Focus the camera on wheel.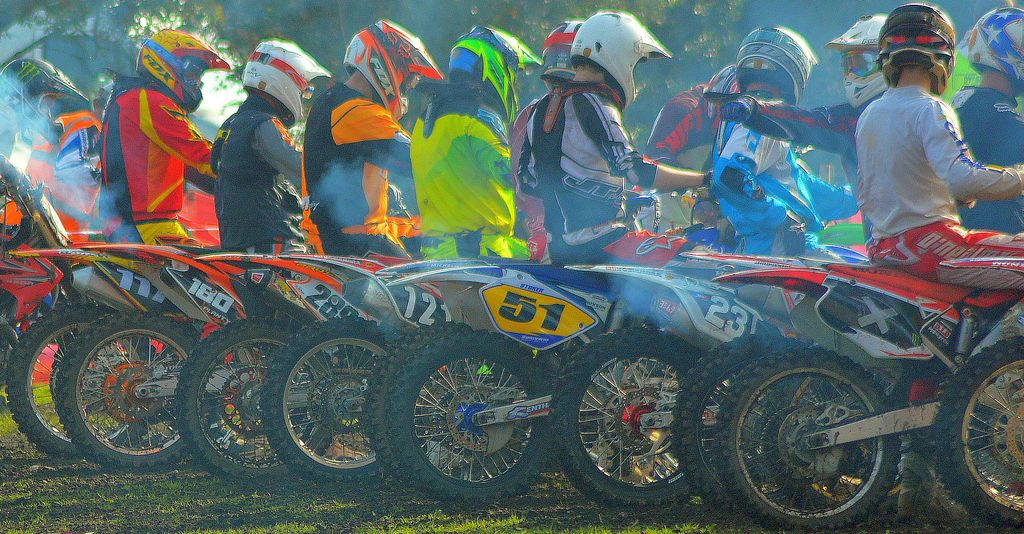
Focus region: crop(262, 312, 408, 490).
